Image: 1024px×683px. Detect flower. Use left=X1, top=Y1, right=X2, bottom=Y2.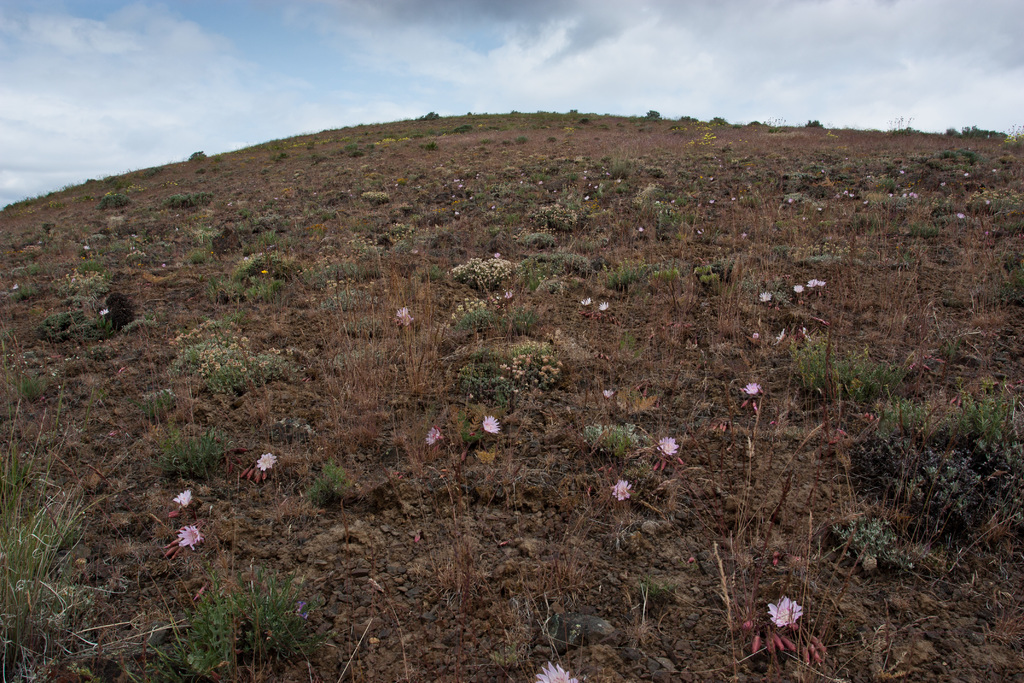
left=761, top=289, right=774, bottom=300.
